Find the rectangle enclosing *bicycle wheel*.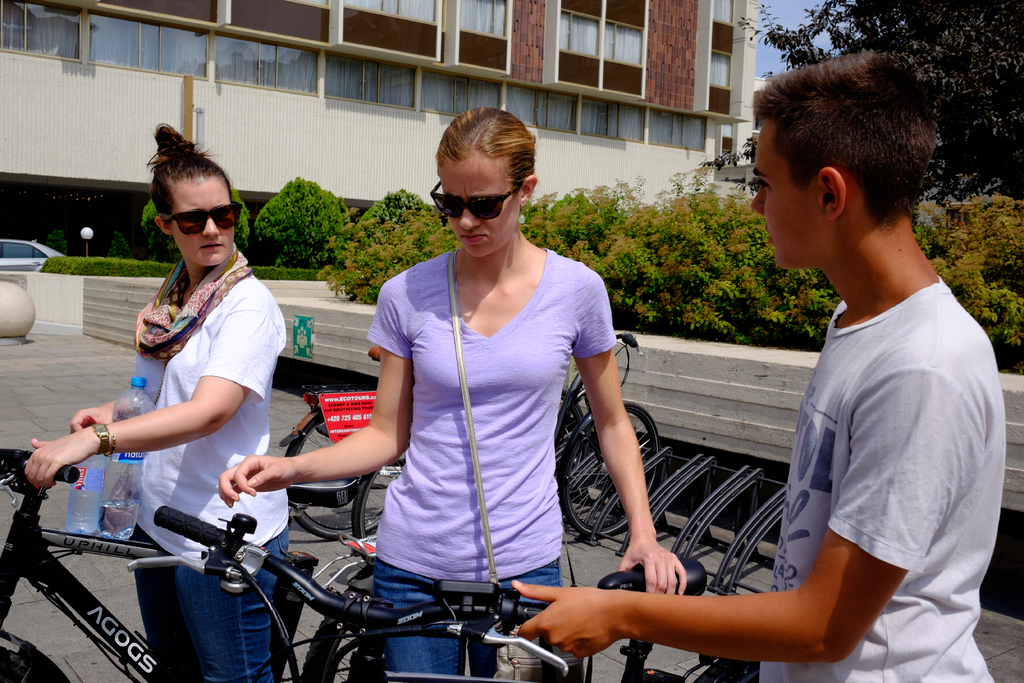
select_region(561, 401, 664, 539).
